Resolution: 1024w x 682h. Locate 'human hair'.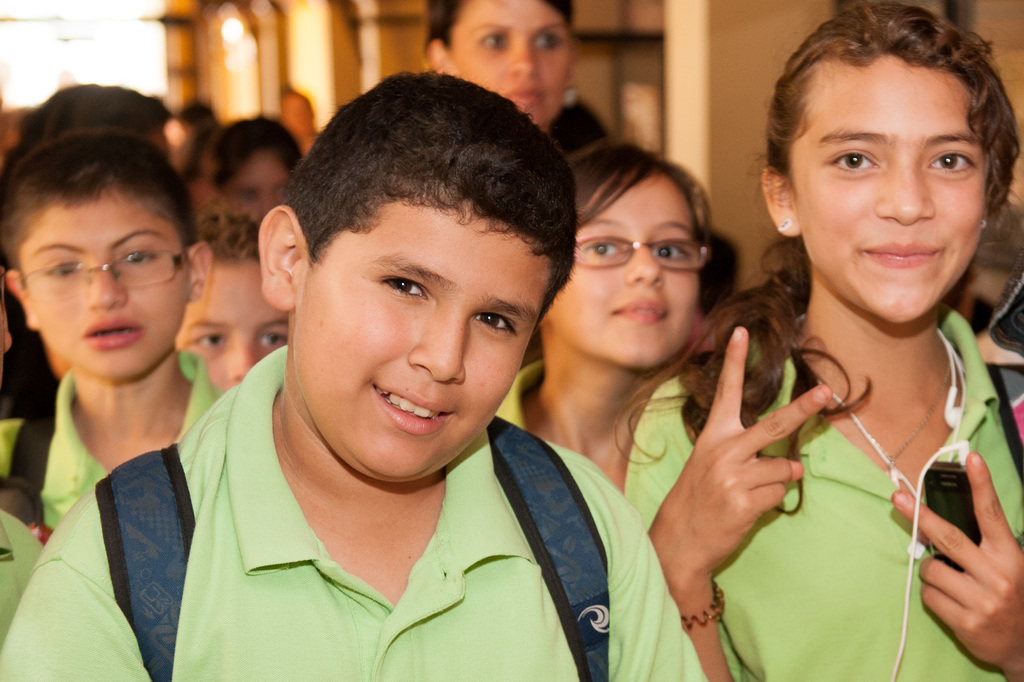
crop(617, 0, 1022, 518).
